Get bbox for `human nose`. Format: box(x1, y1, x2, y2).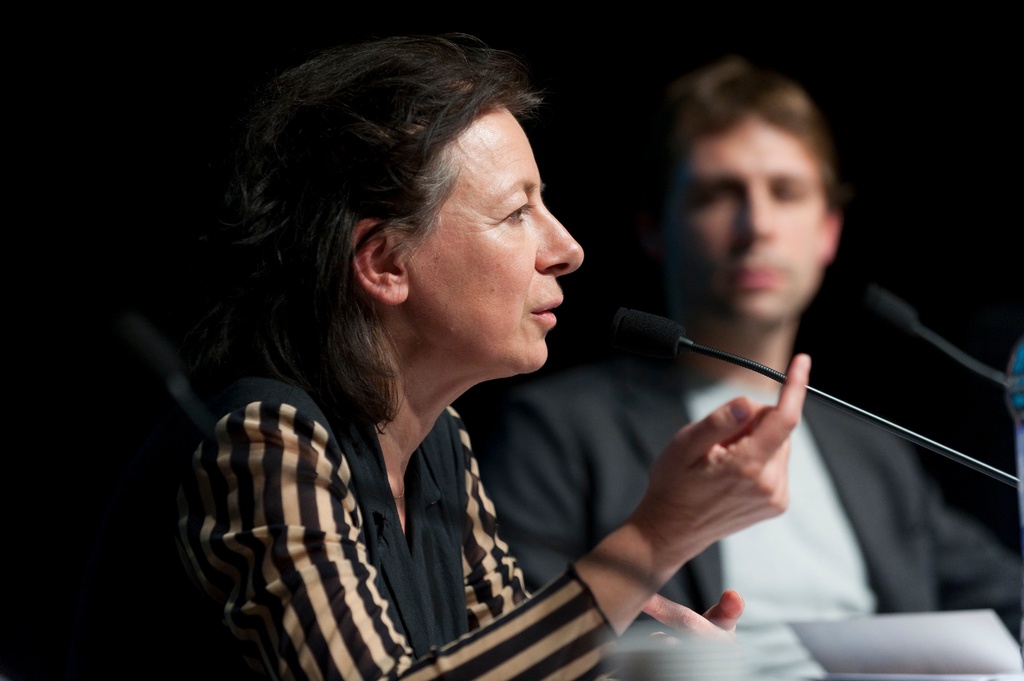
box(739, 184, 778, 238).
